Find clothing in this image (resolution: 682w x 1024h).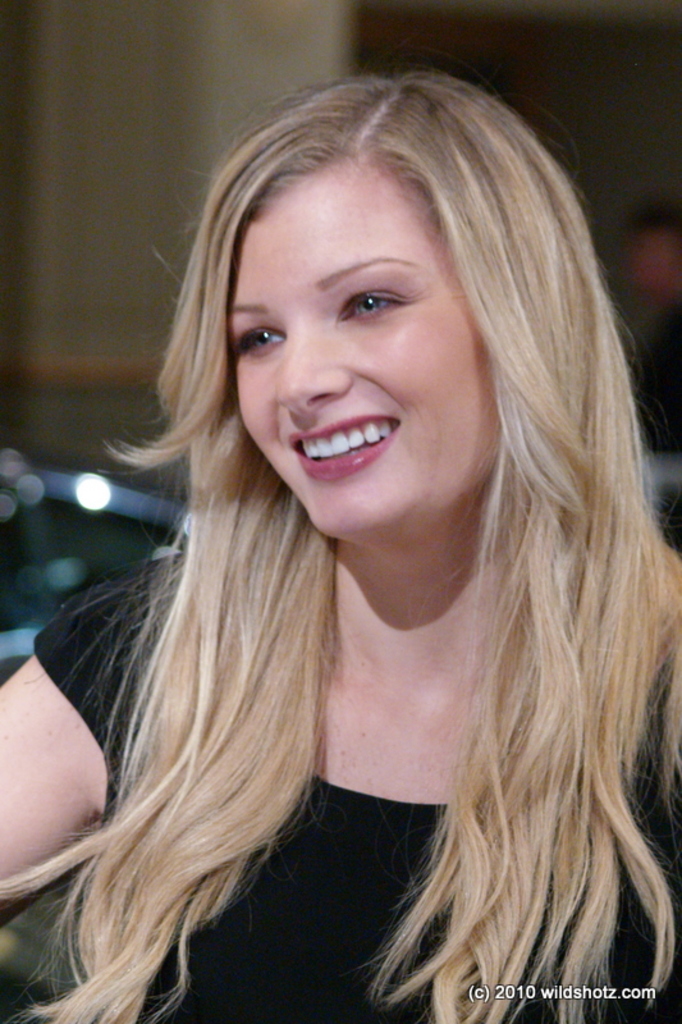
<region>33, 550, 681, 1021</region>.
